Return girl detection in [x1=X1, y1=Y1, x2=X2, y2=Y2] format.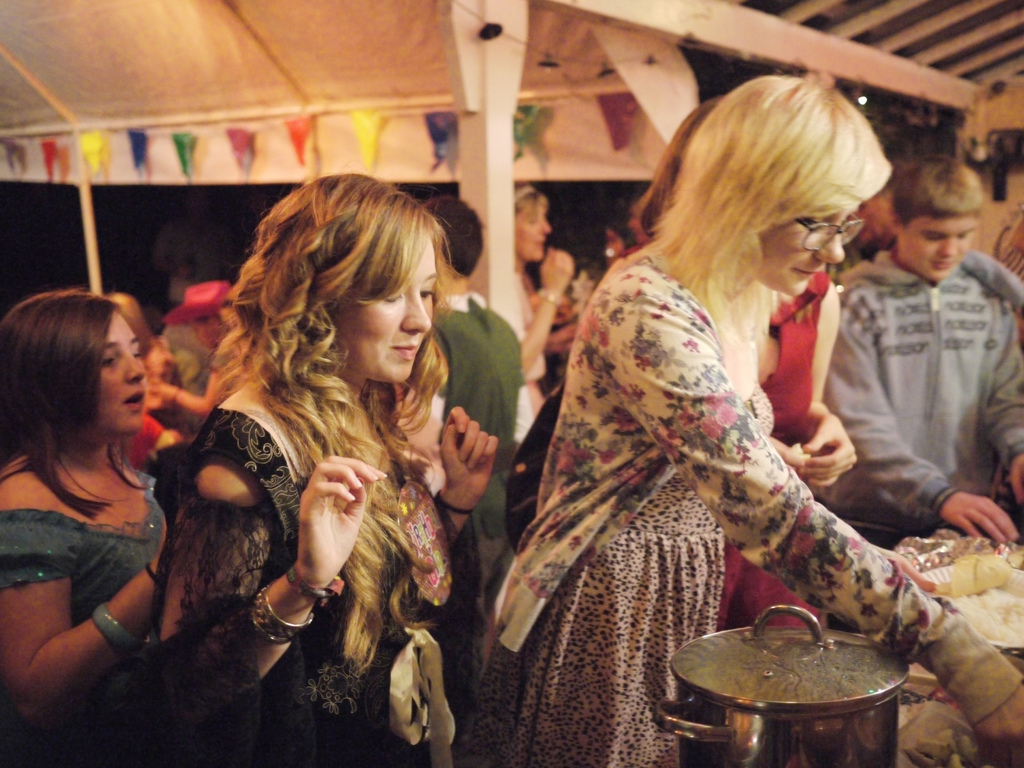
[x1=0, y1=285, x2=170, y2=767].
